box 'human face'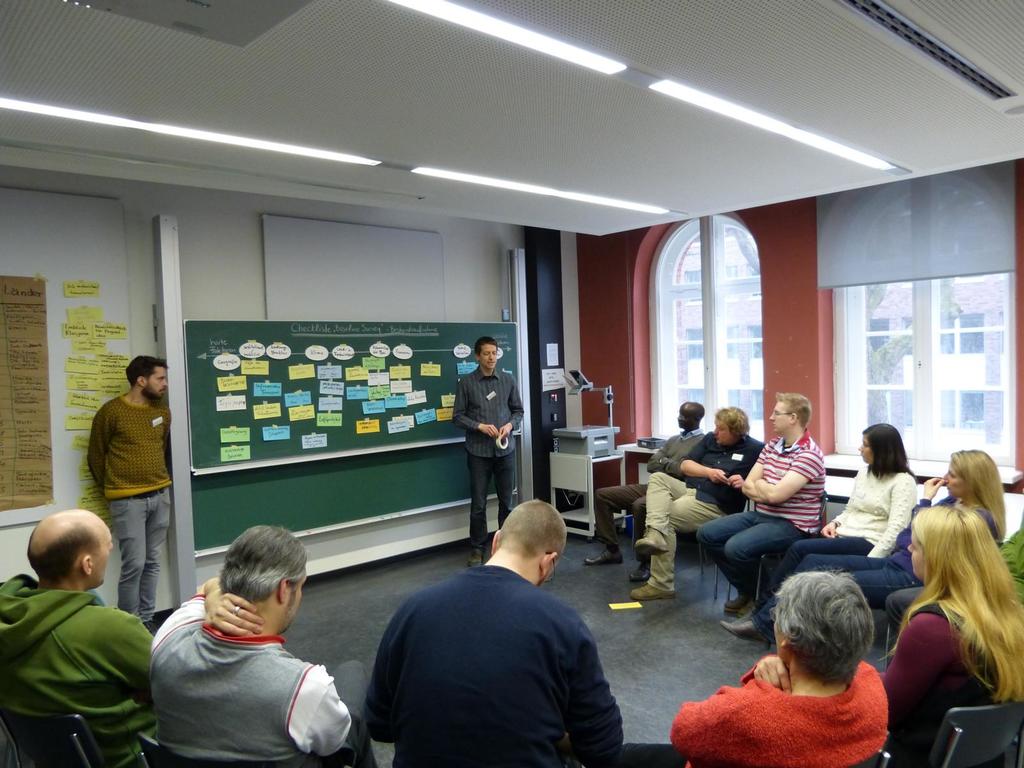
detection(285, 574, 312, 635)
